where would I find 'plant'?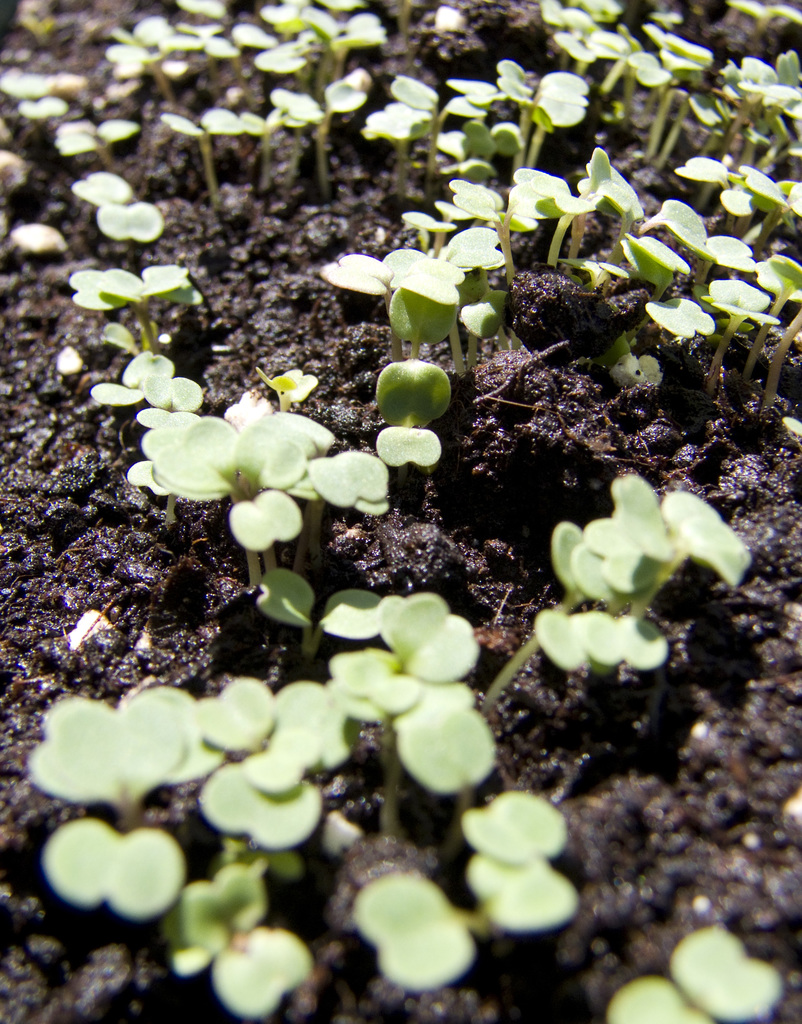
At (x1=290, y1=413, x2=364, y2=573).
